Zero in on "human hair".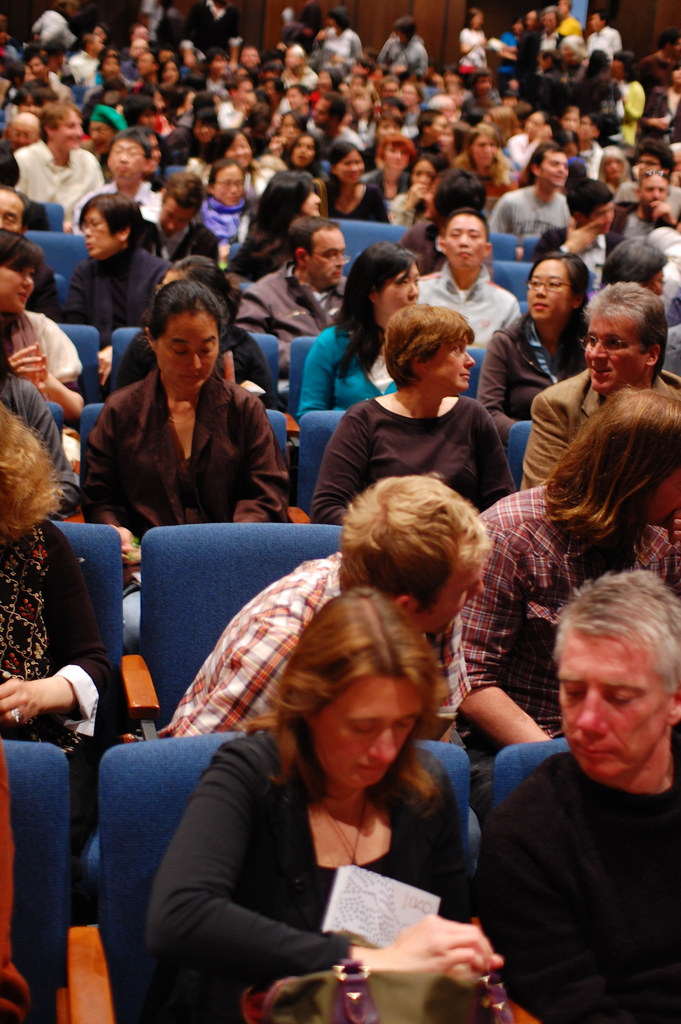
Zeroed in: pyautogui.locateOnScreen(286, 215, 340, 269).
